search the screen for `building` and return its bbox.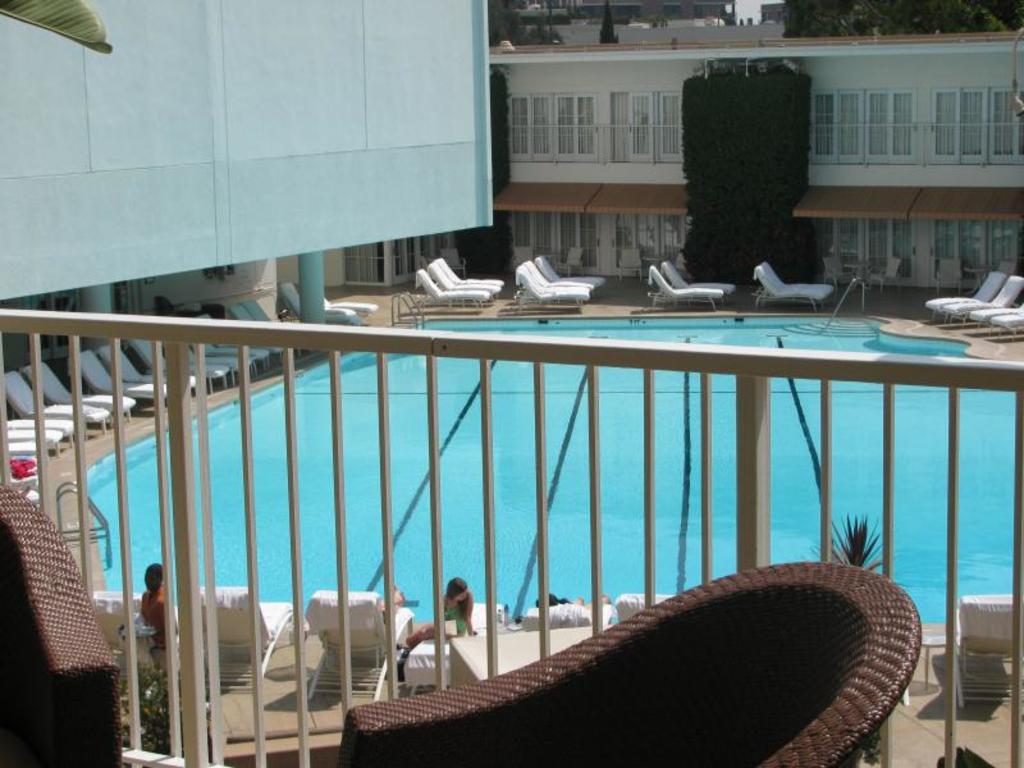
Found: crop(0, 0, 1023, 767).
